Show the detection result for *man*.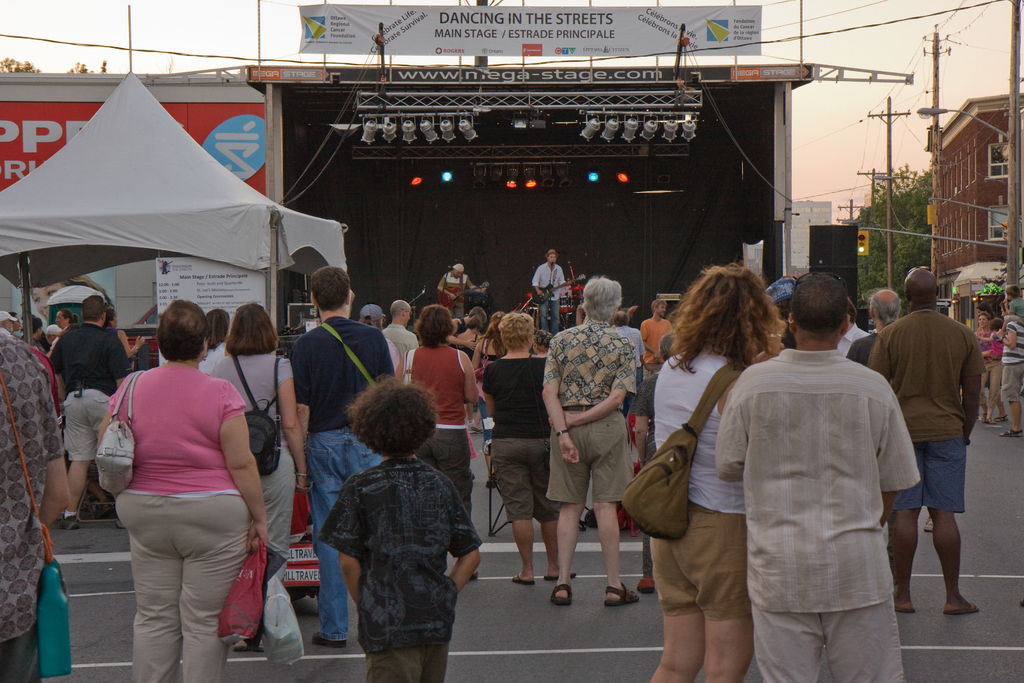
Rect(637, 295, 669, 369).
